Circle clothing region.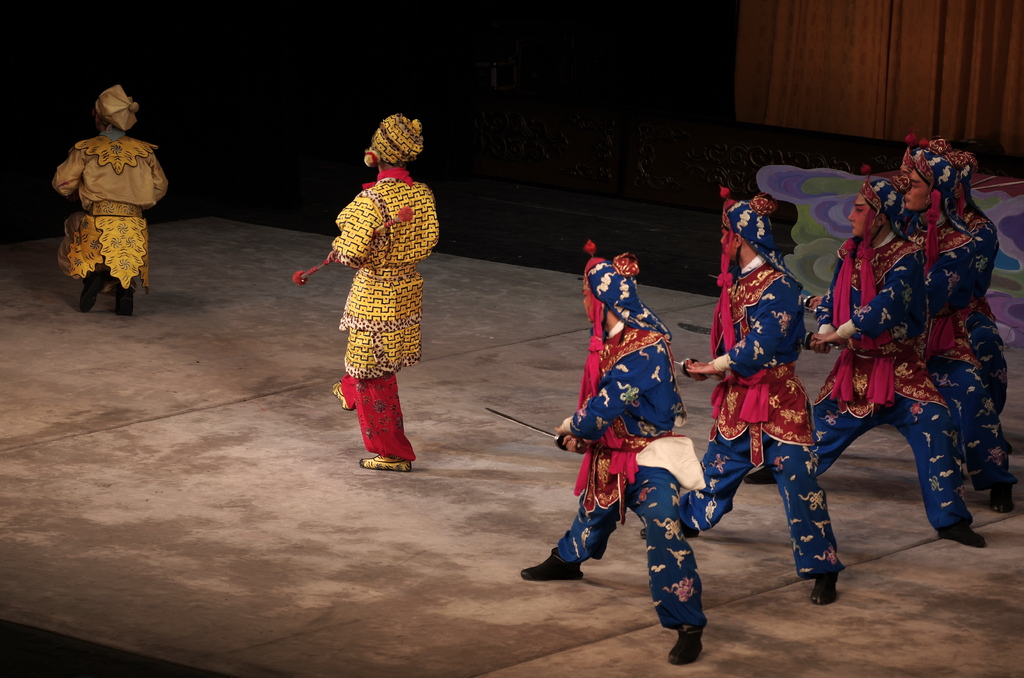
Region: left=323, top=170, right=460, bottom=469.
